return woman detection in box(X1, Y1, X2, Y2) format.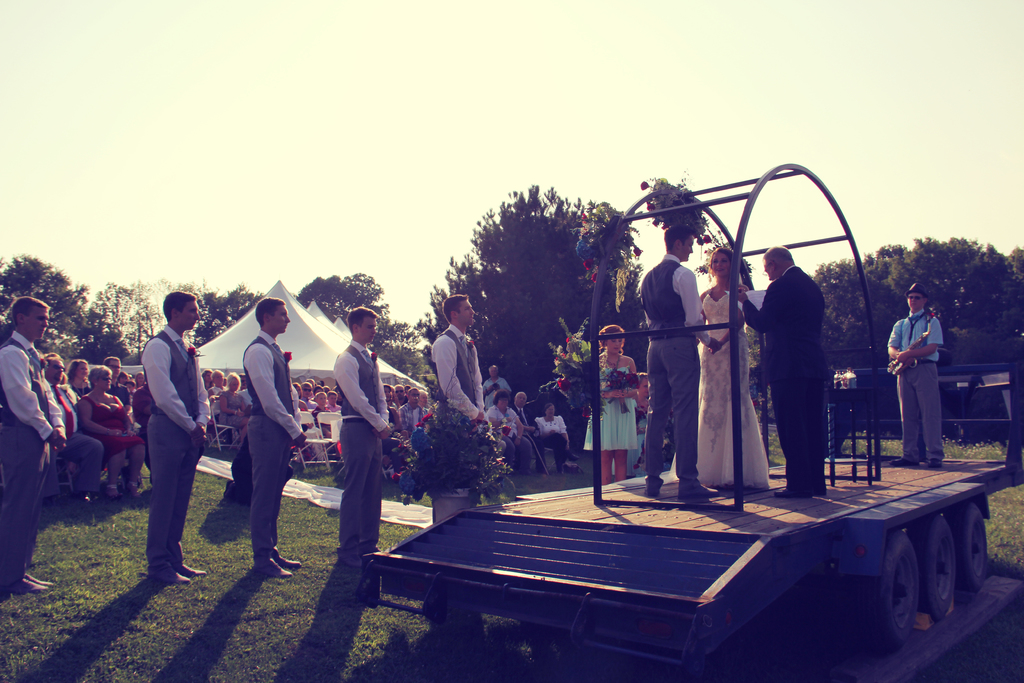
box(326, 389, 342, 414).
